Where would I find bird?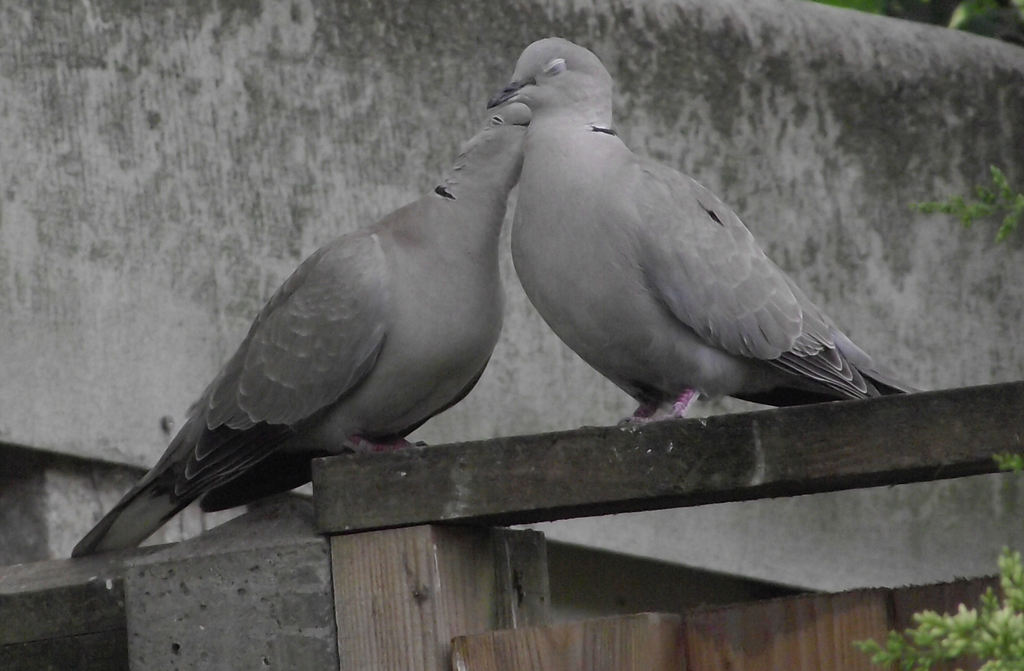
At bbox=[487, 42, 887, 439].
